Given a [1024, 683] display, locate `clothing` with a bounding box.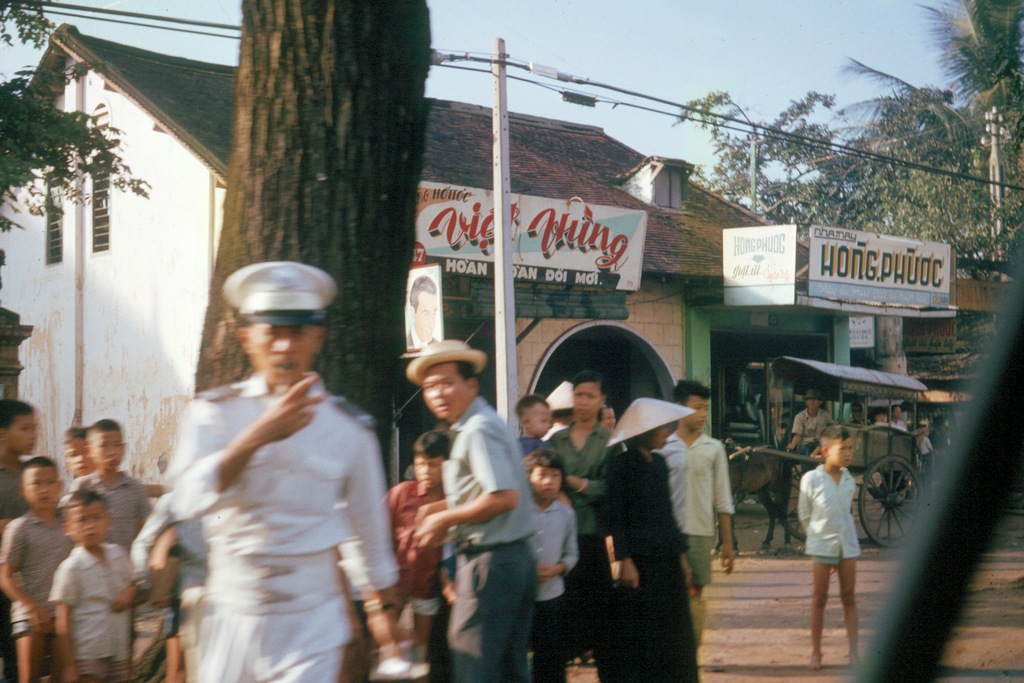
Located: x1=545 y1=419 x2=615 y2=528.
